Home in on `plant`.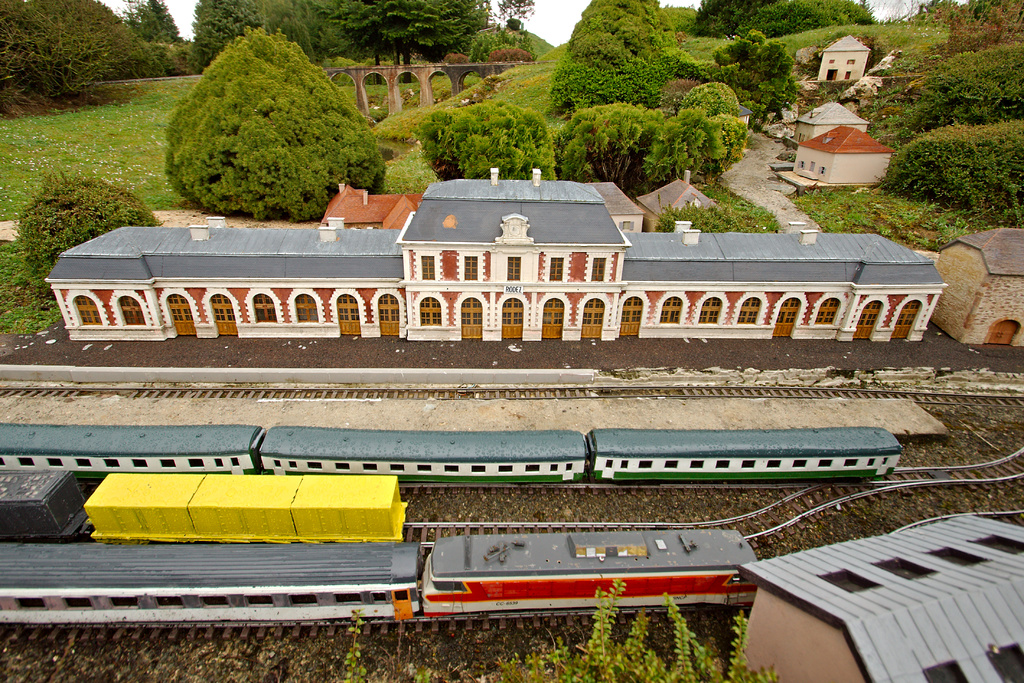
Homed in at box(382, 139, 426, 193).
